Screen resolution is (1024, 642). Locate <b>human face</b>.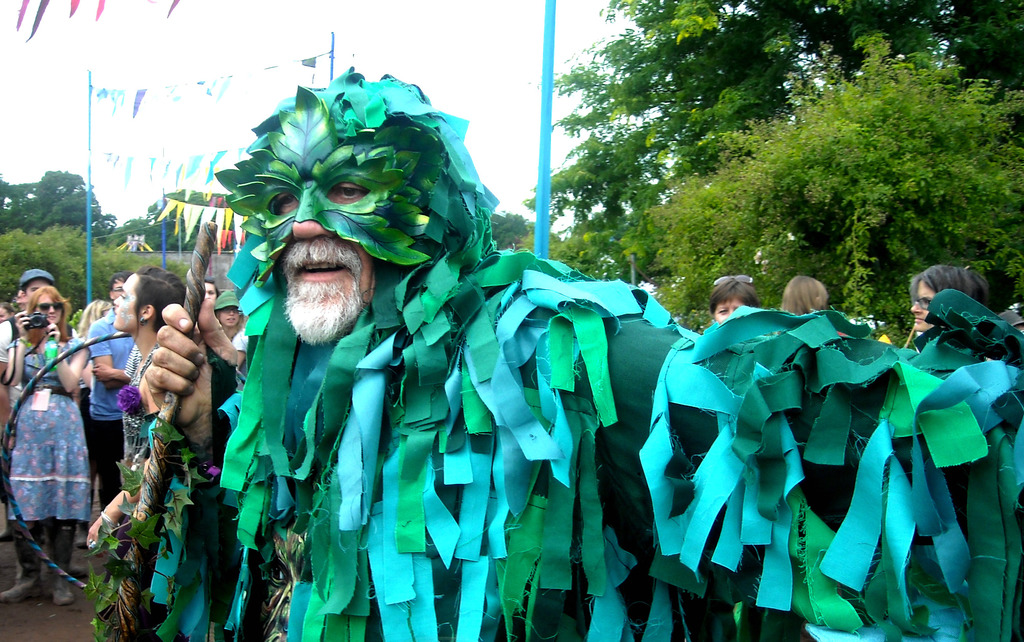
<bbox>112, 269, 138, 333</bbox>.
